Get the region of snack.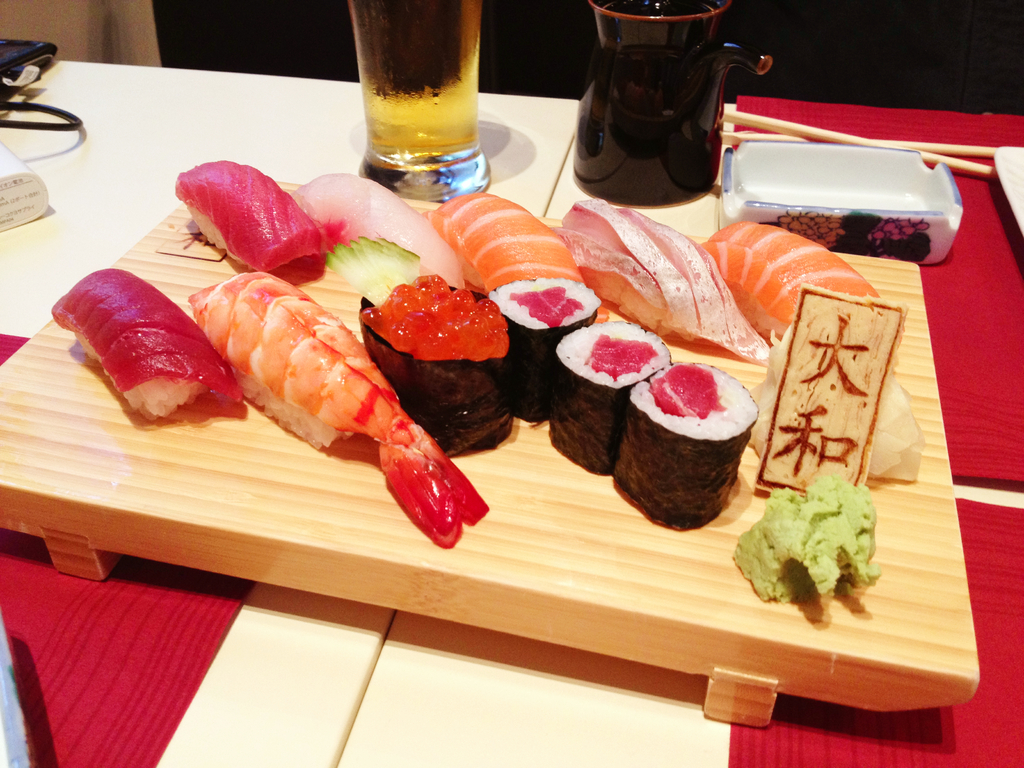
locate(289, 171, 467, 291).
